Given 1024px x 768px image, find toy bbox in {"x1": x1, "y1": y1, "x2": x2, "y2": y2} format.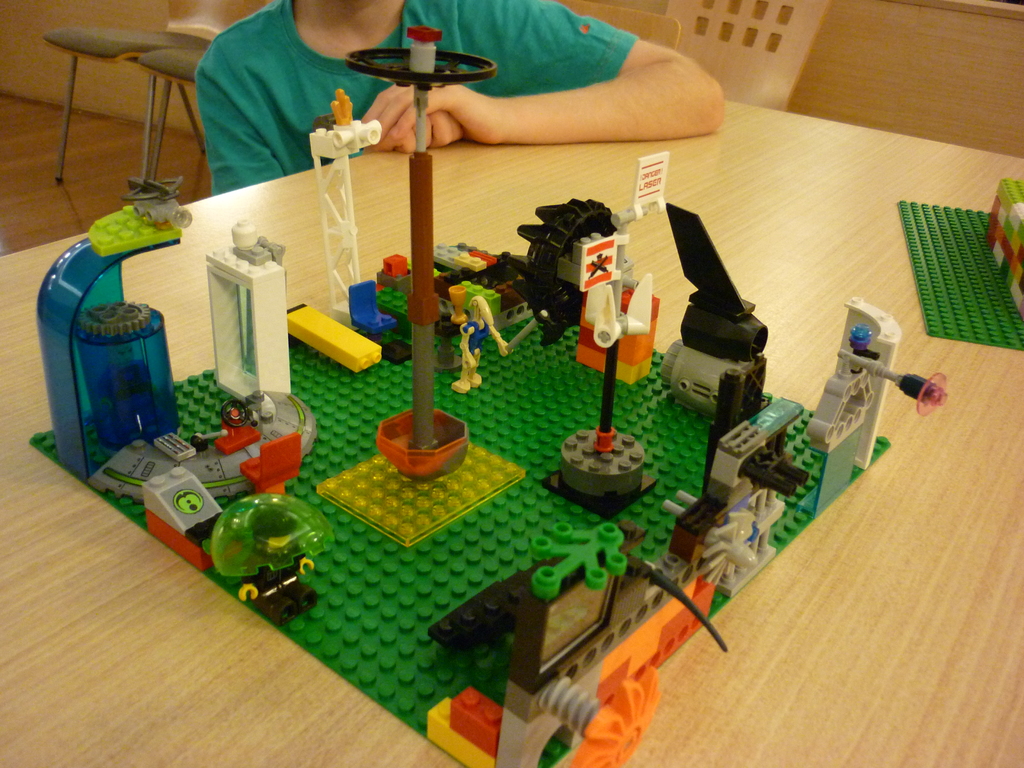
{"x1": 198, "y1": 484, "x2": 353, "y2": 622}.
